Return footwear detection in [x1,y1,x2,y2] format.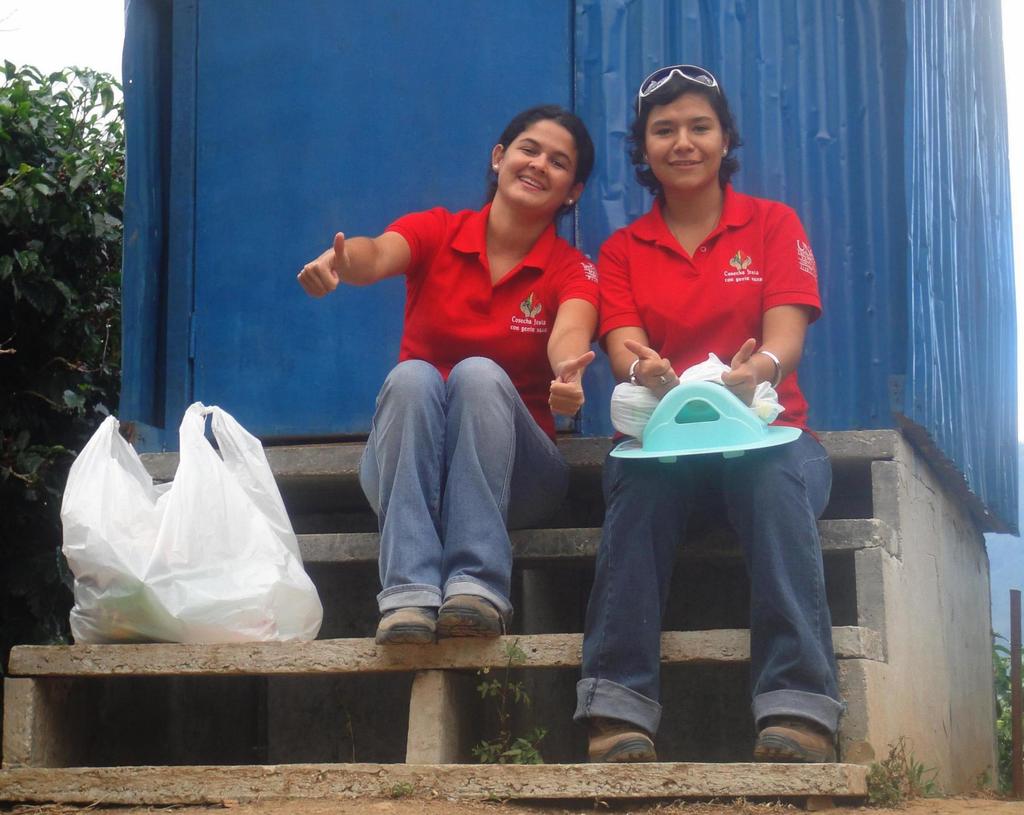
[370,597,436,647].
